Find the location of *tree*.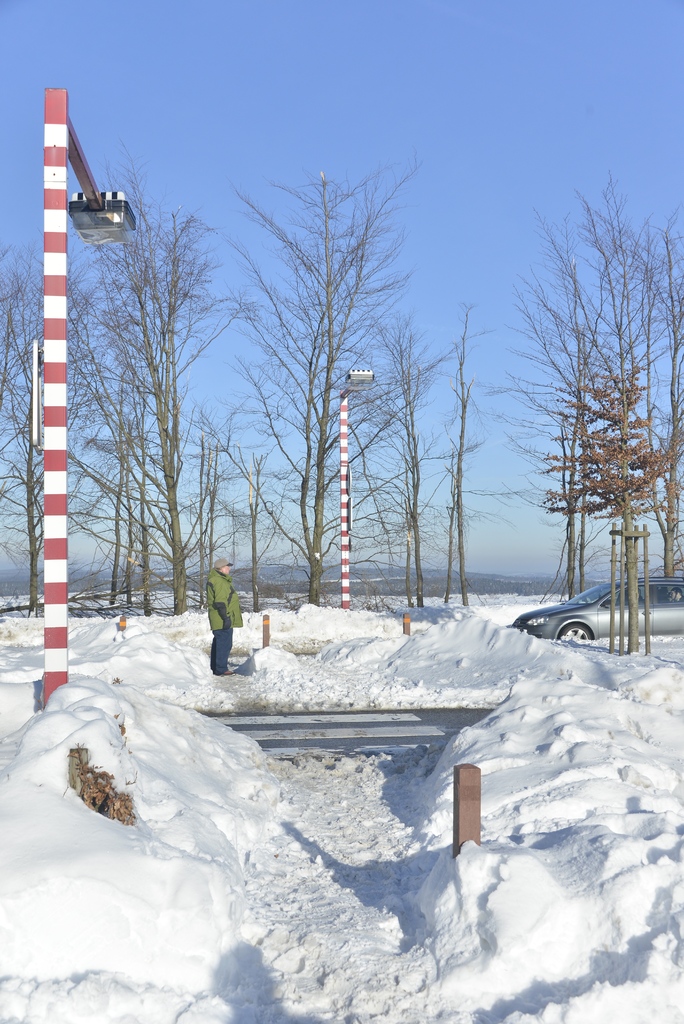
Location: 0,137,495,616.
